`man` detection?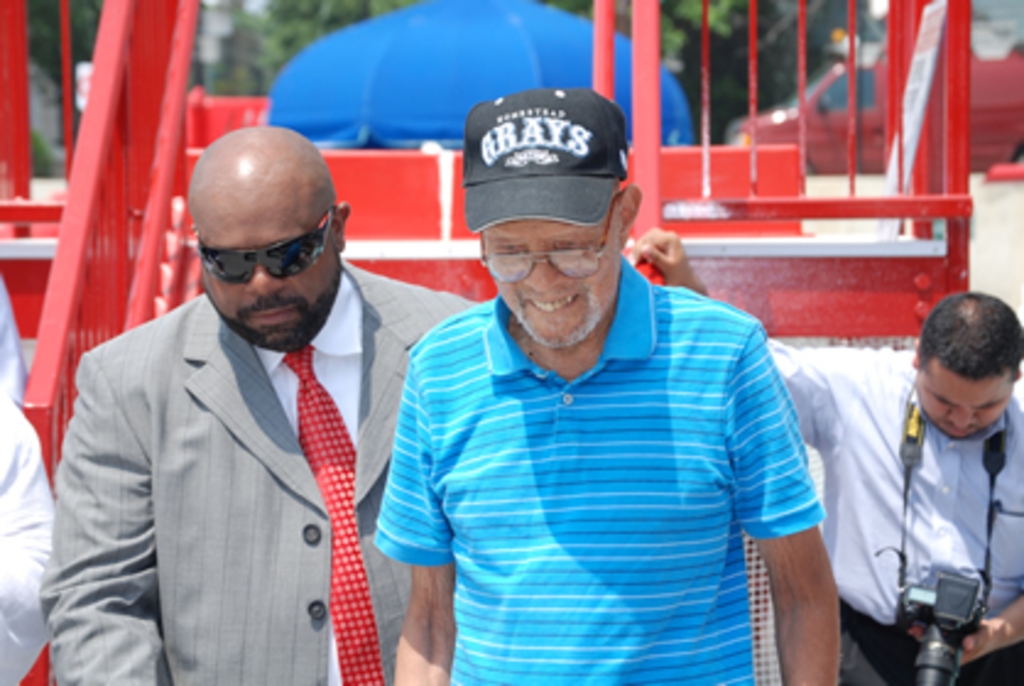
(x1=627, y1=247, x2=1022, y2=684)
